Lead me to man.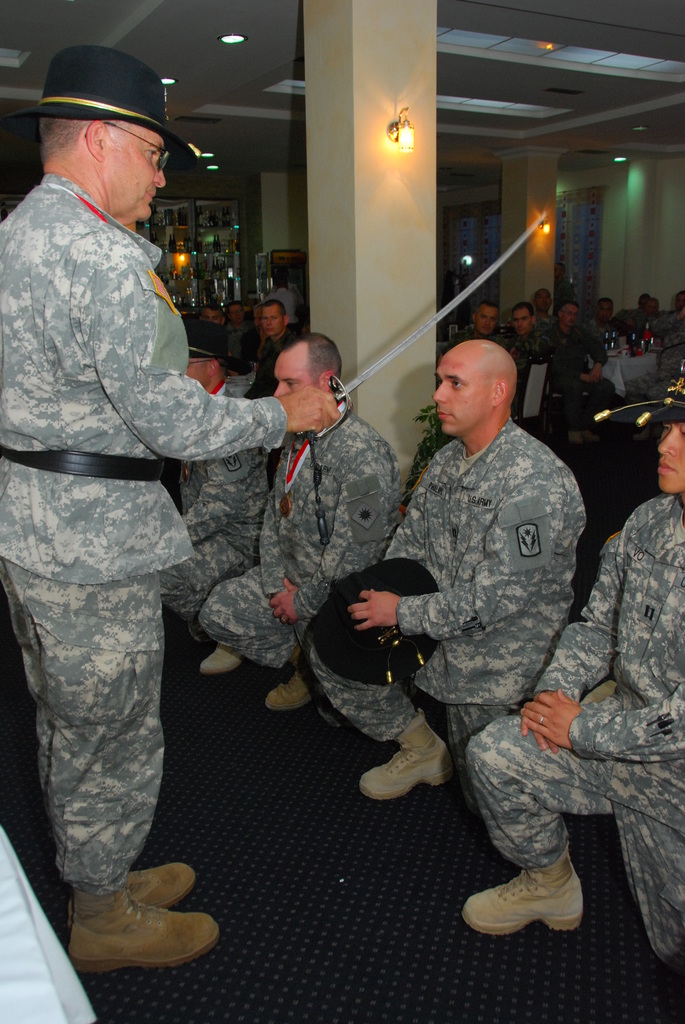
Lead to bbox=(531, 285, 559, 328).
